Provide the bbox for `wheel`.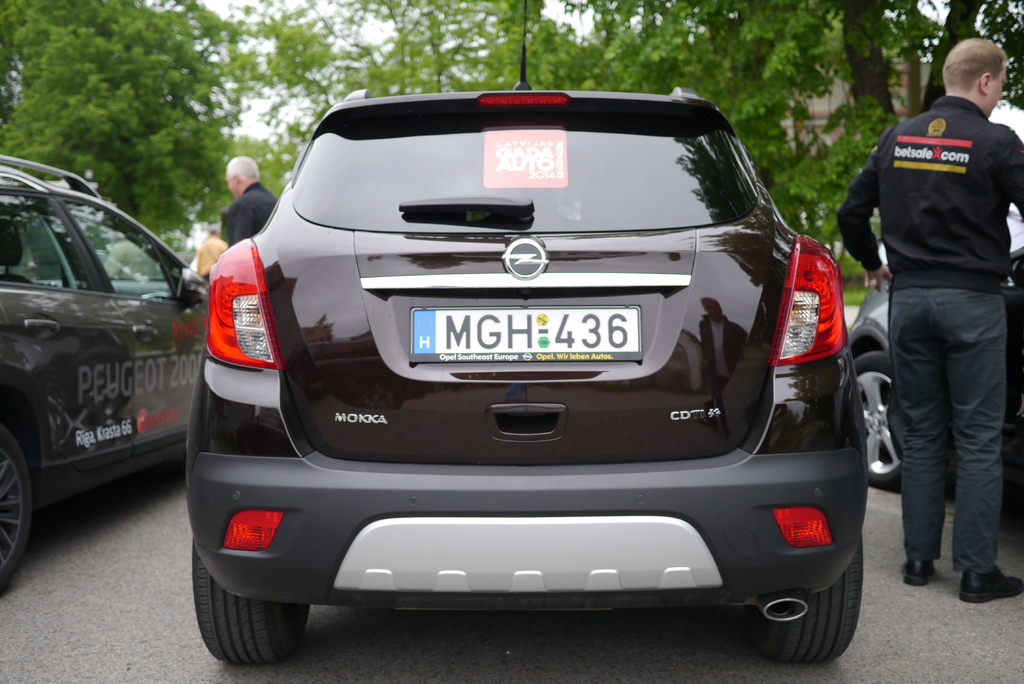
190,544,313,671.
